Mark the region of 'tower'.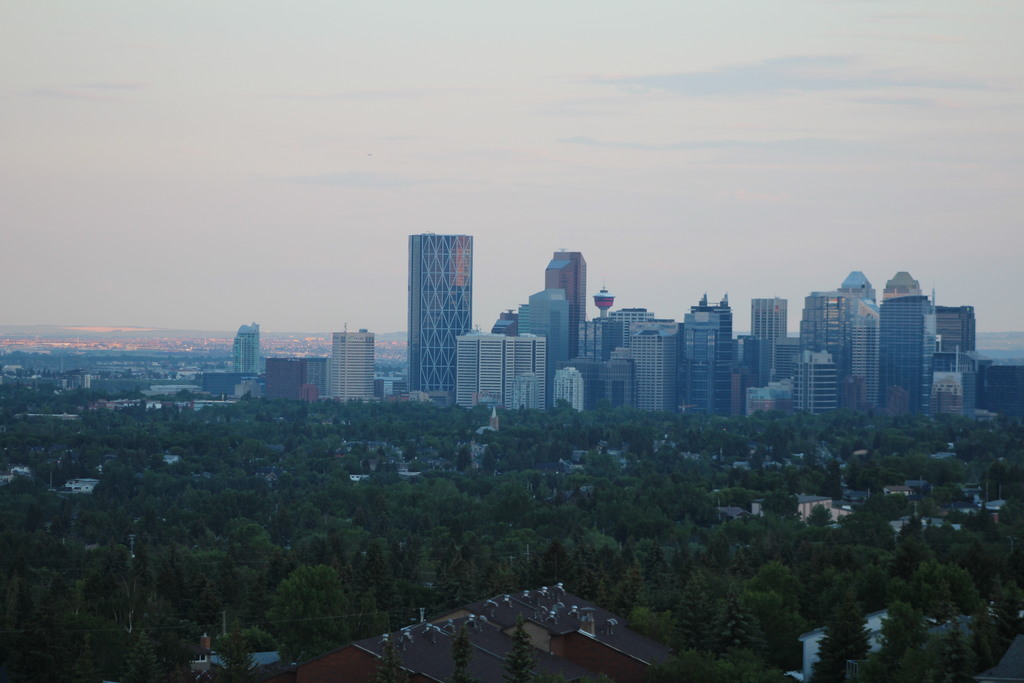
Region: 410 233 479 406.
